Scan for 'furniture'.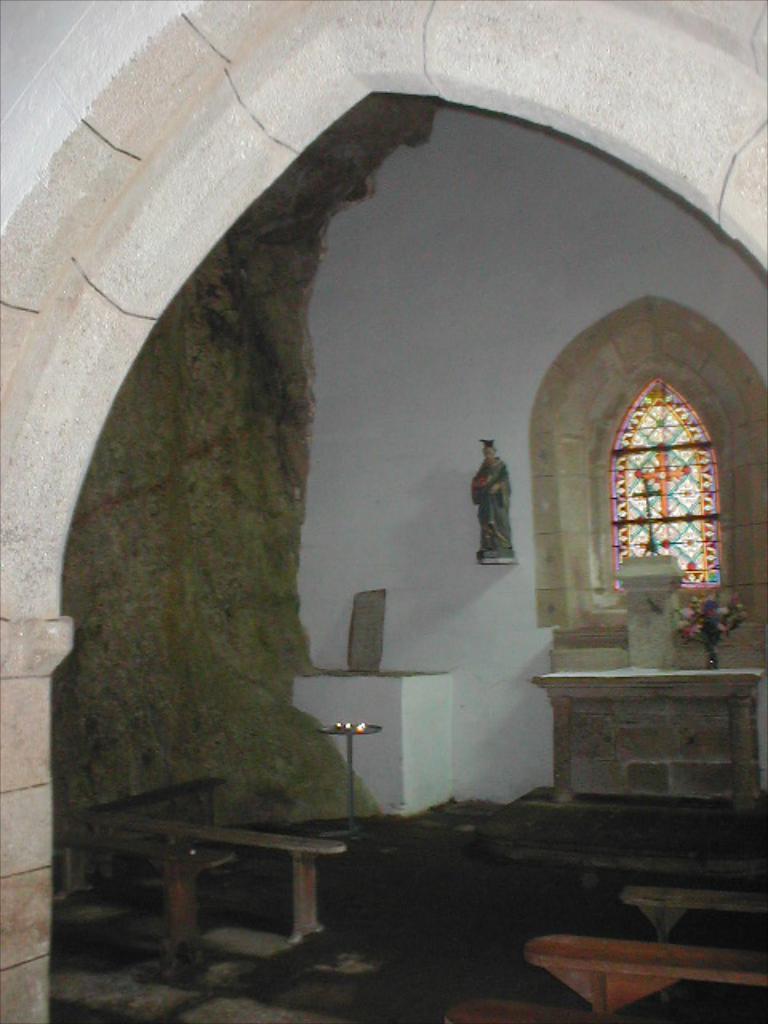
Scan result: detection(523, 934, 766, 1014).
